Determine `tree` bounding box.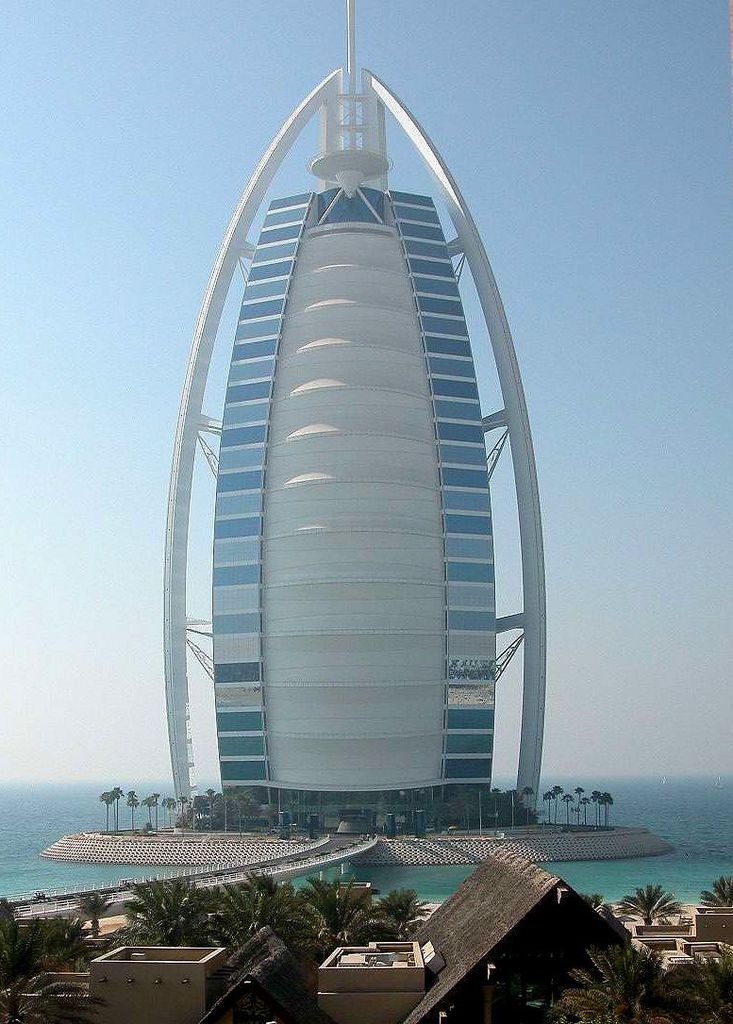
Determined: select_region(148, 793, 155, 834).
